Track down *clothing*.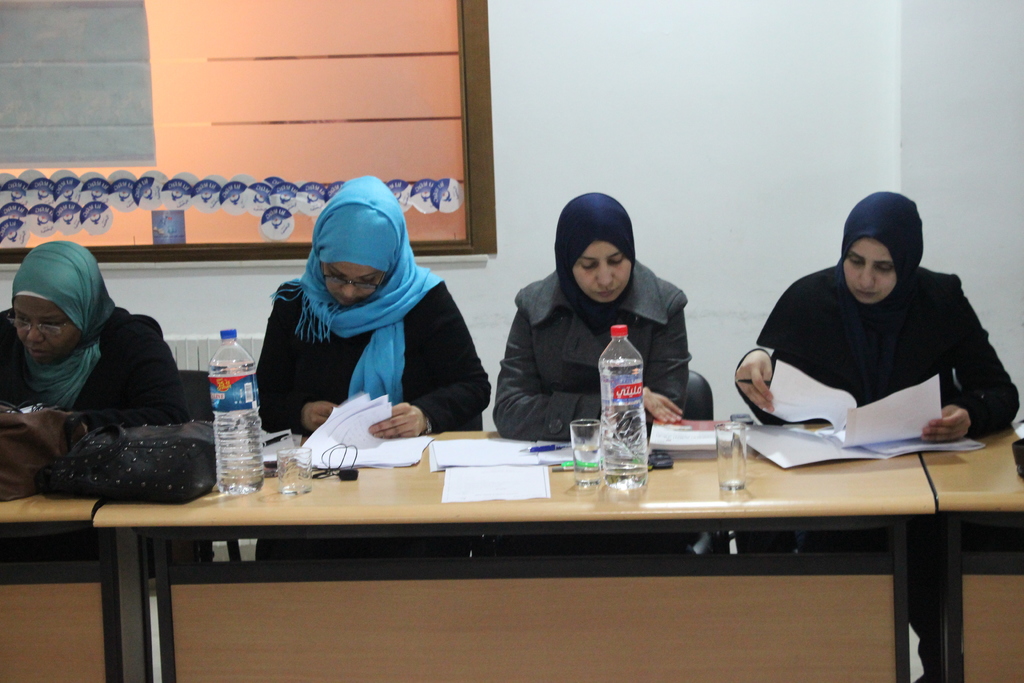
Tracked to (10, 242, 121, 413).
